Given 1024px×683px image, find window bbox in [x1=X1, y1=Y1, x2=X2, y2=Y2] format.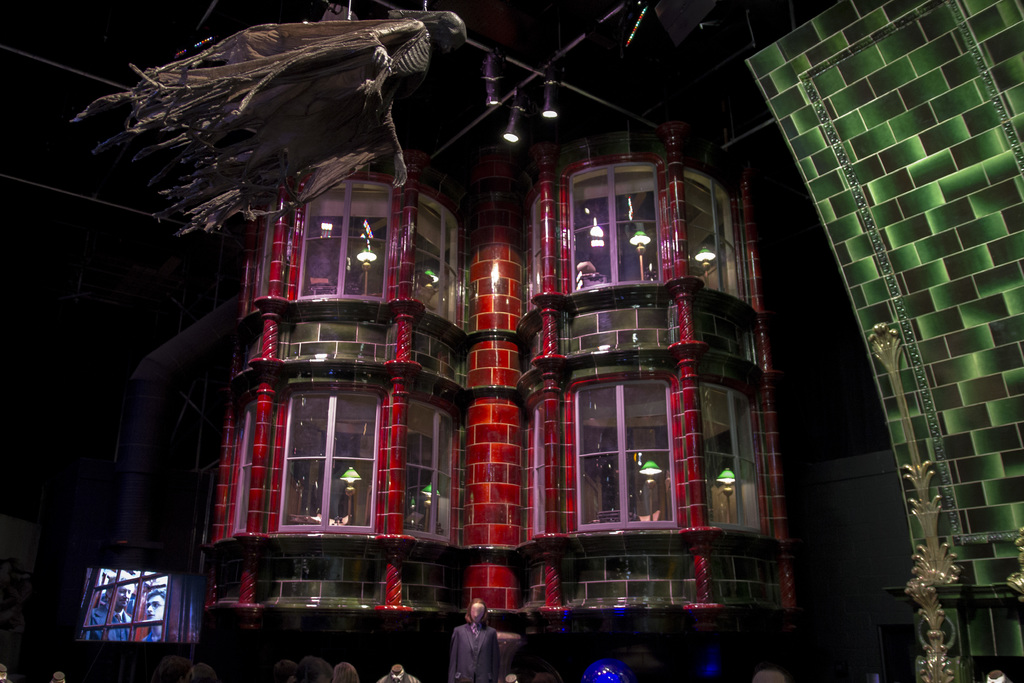
[x1=406, y1=199, x2=464, y2=329].
